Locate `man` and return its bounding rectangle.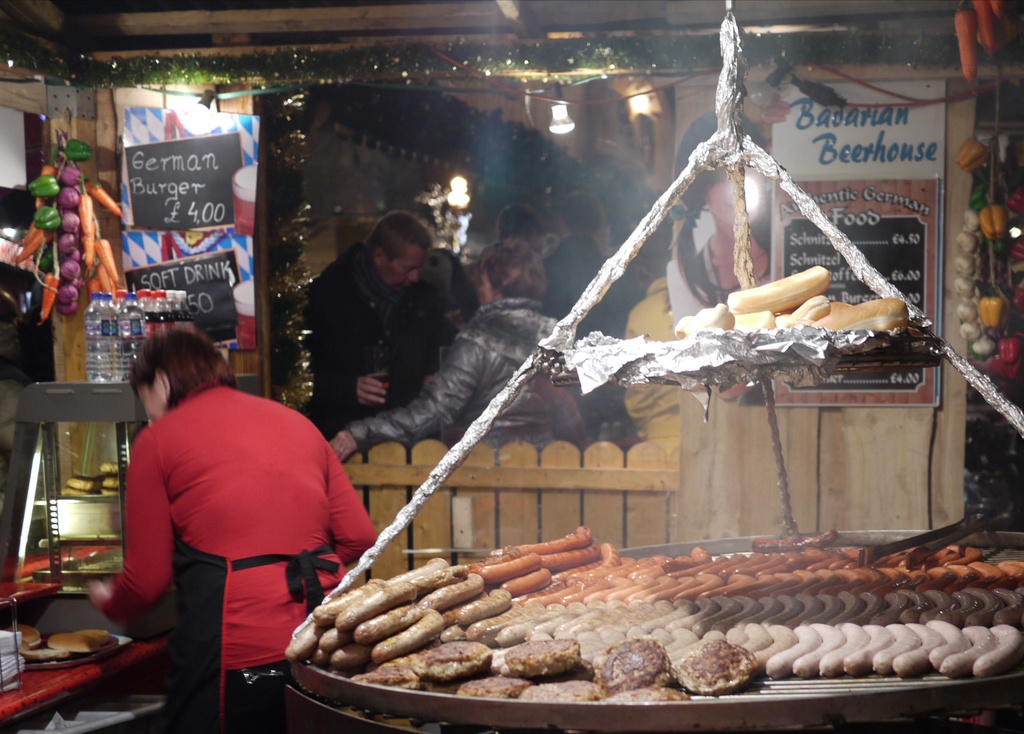
89 321 354 719.
